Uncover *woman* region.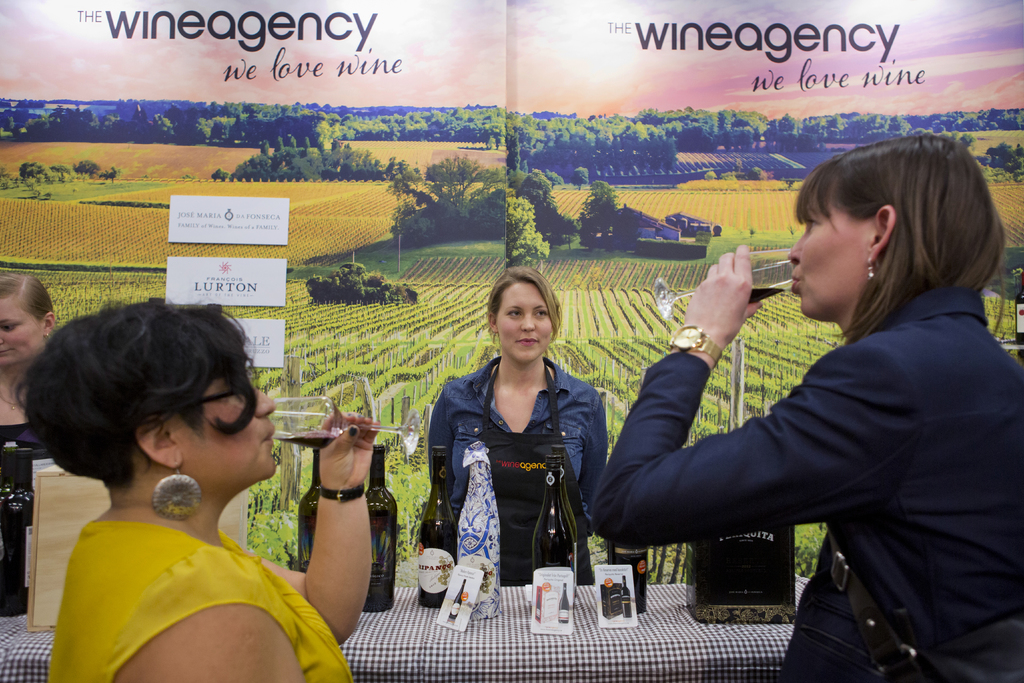
Uncovered: bbox(0, 273, 65, 620).
